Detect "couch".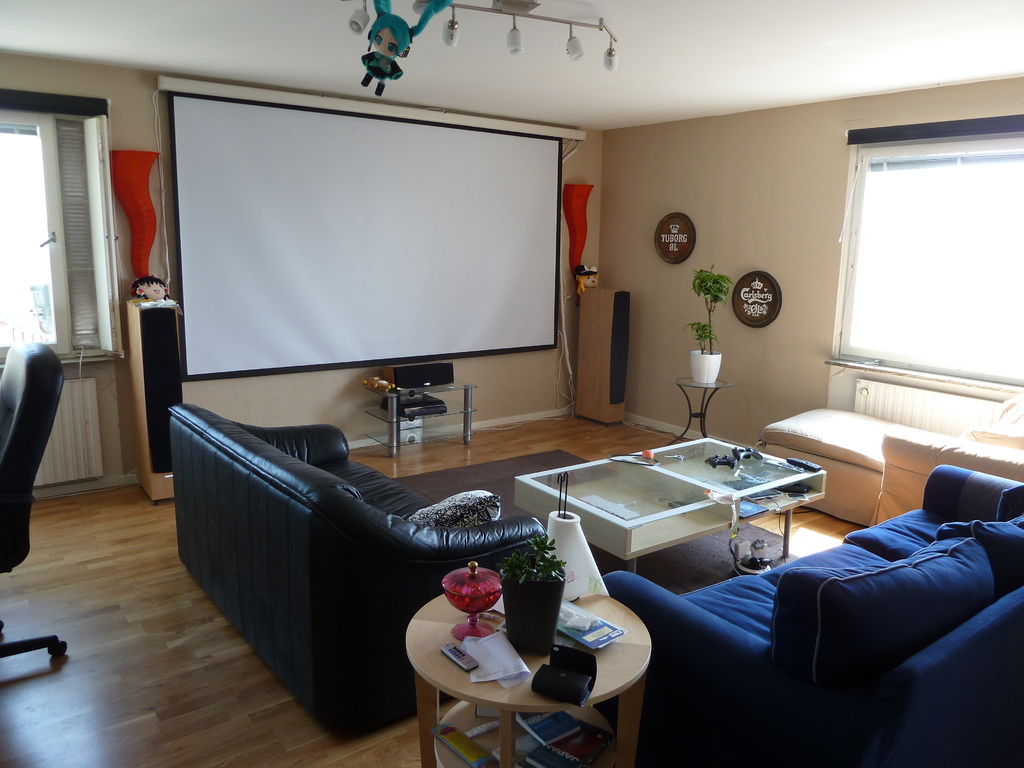
Detected at <box>165,406,566,735</box>.
